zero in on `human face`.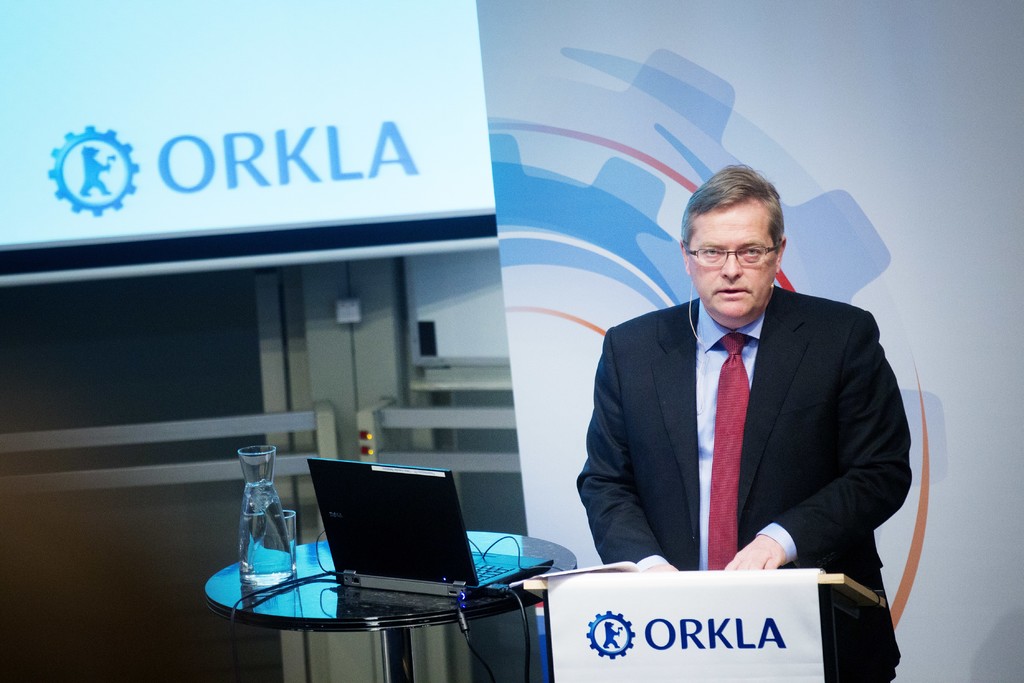
Zeroed in: <region>687, 206, 778, 329</region>.
